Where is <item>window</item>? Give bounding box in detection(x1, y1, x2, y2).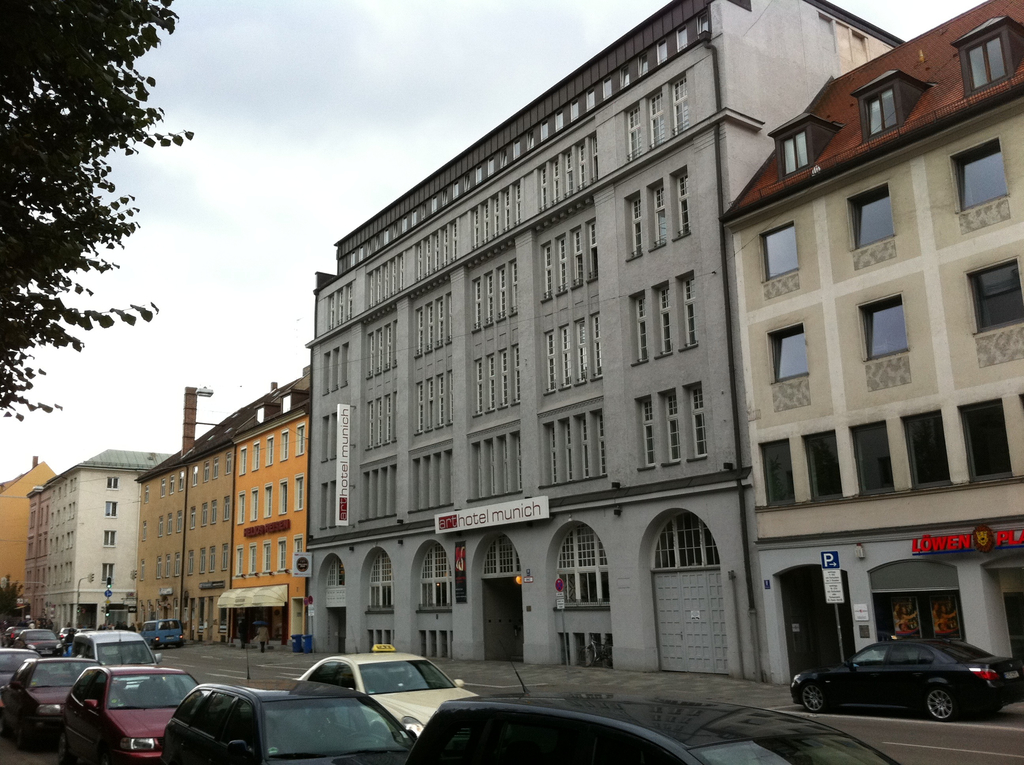
detection(141, 483, 153, 501).
